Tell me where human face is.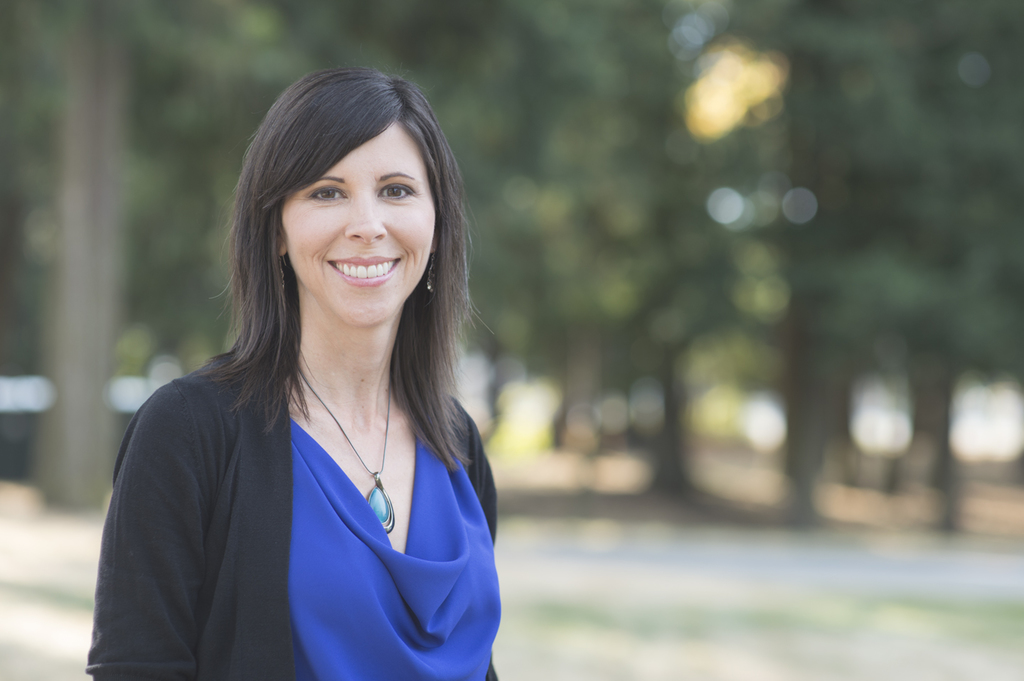
human face is at locate(288, 127, 431, 321).
